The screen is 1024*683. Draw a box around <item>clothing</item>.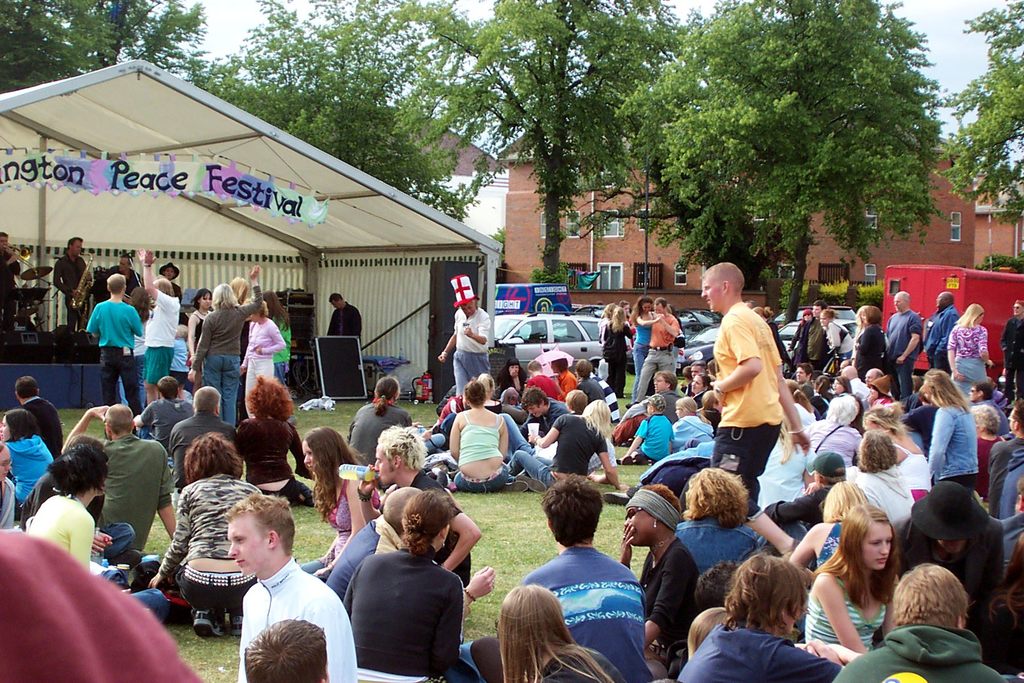
(x1=681, y1=623, x2=843, y2=682).
